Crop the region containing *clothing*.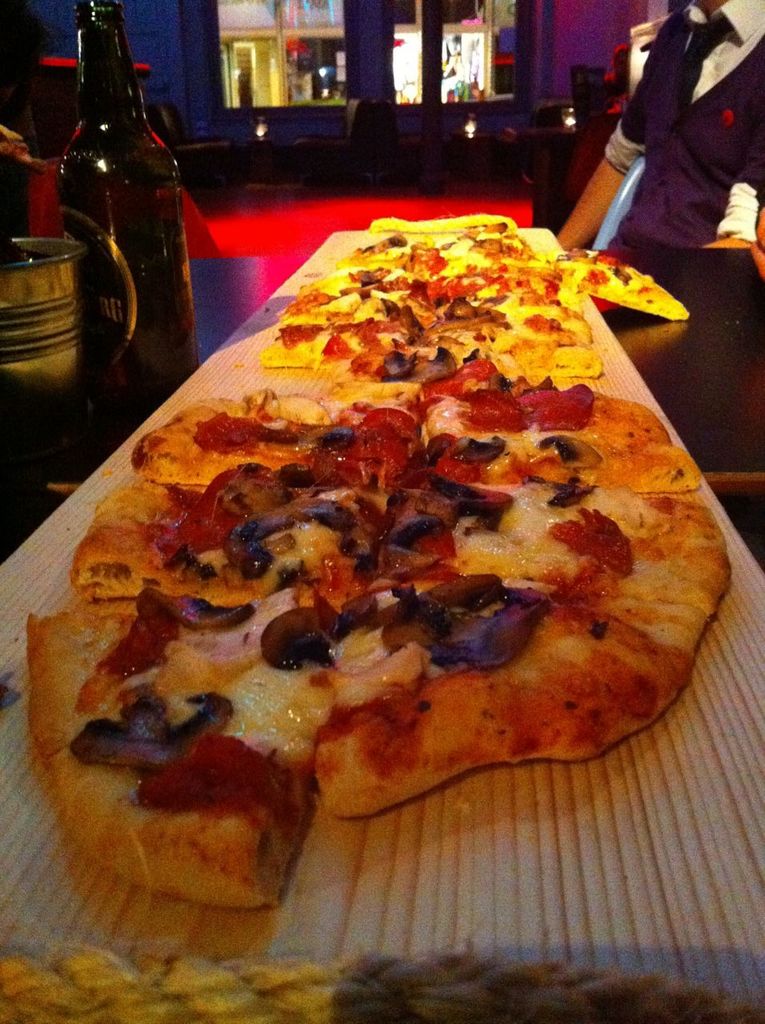
Crop region: box=[583, 0, 764, 235].
